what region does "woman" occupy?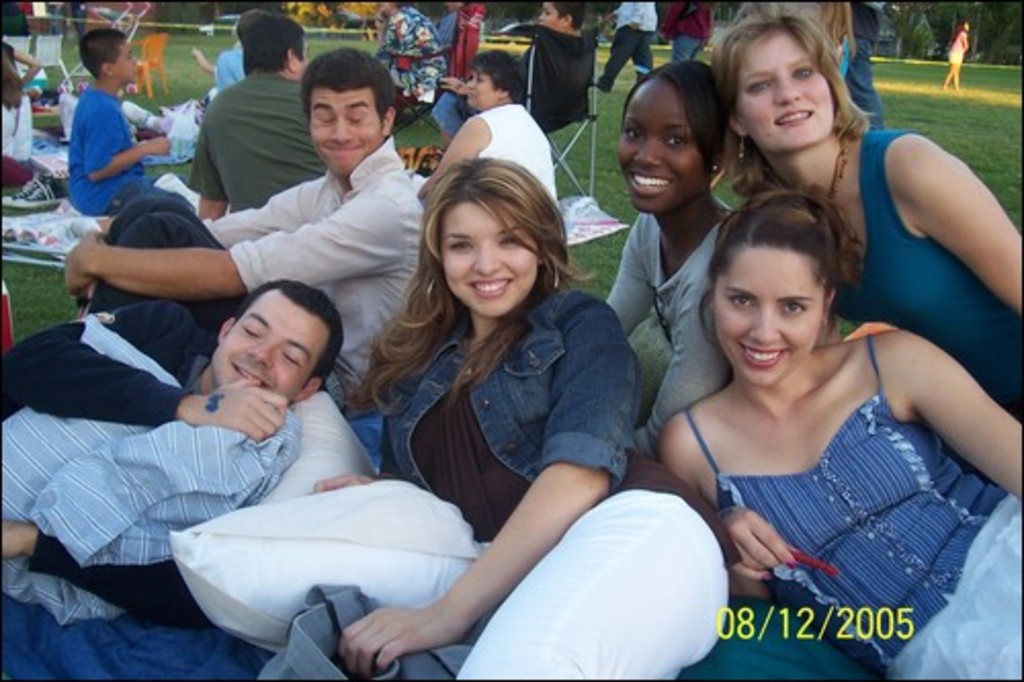
bbox=(0, 55, 33, 186).
